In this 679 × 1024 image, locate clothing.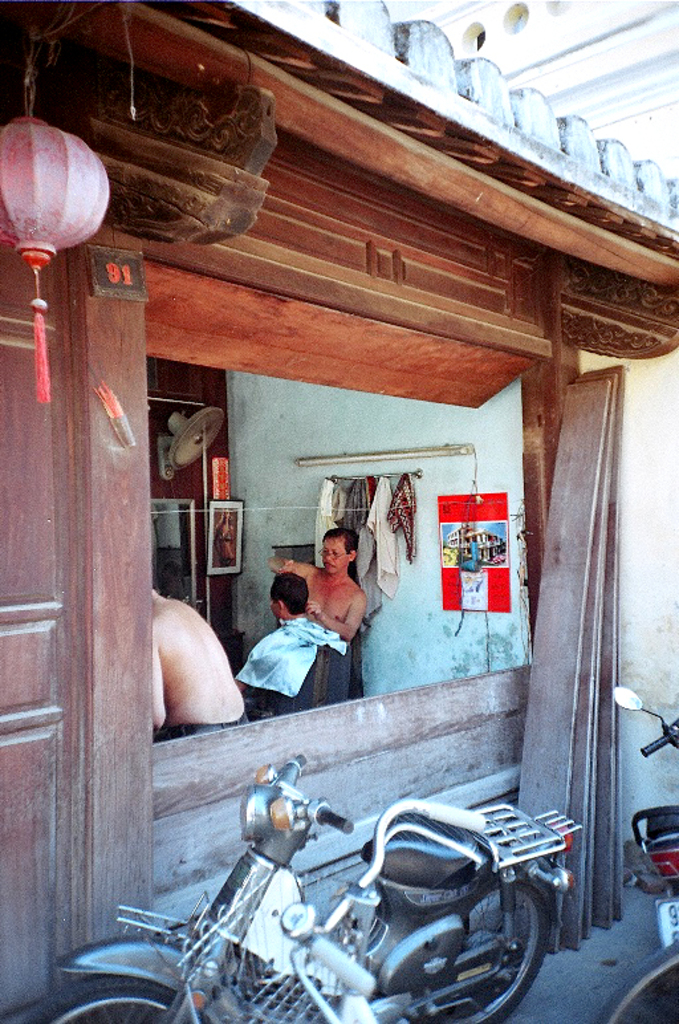
Bounding box: l=240, t=619, r=347, b=712.
